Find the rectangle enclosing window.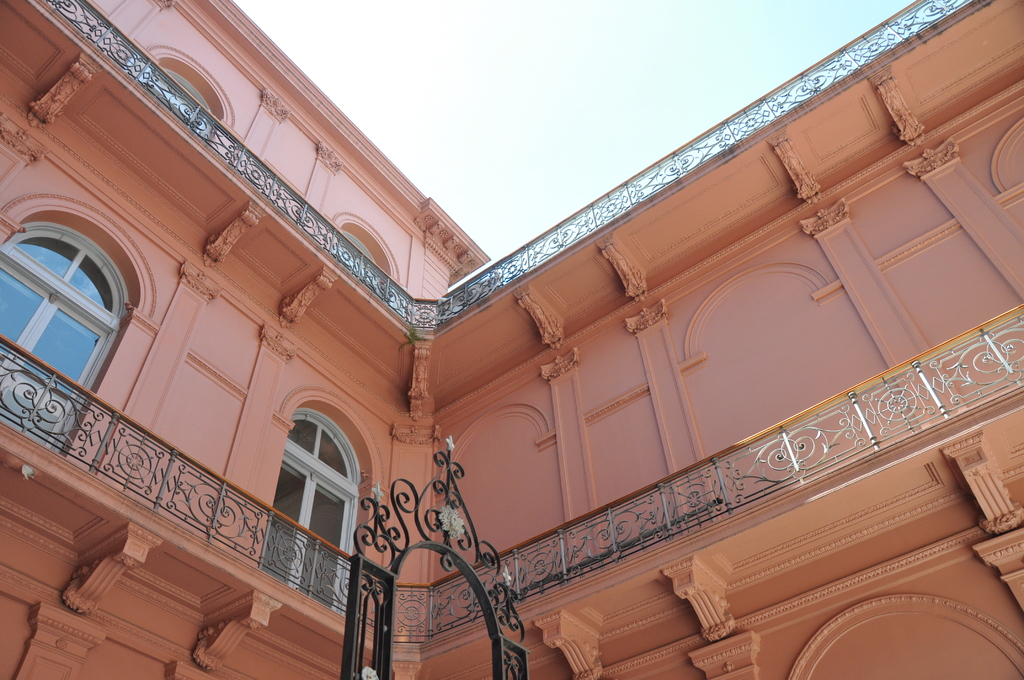
rect(5, 177, 125, 417).
